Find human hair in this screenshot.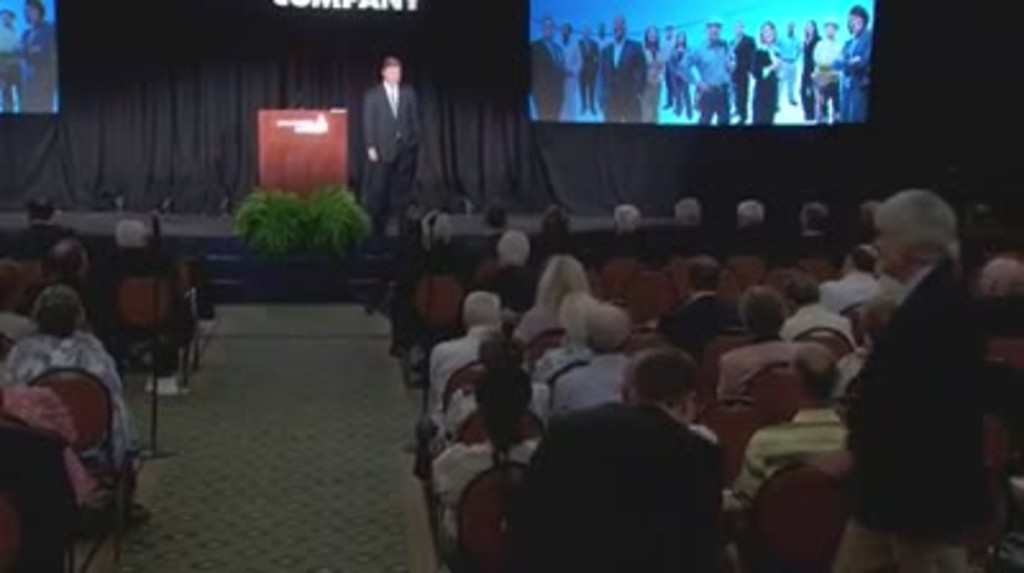
The bounding box for human hair is bbox=[791, 345, 840, 396].
